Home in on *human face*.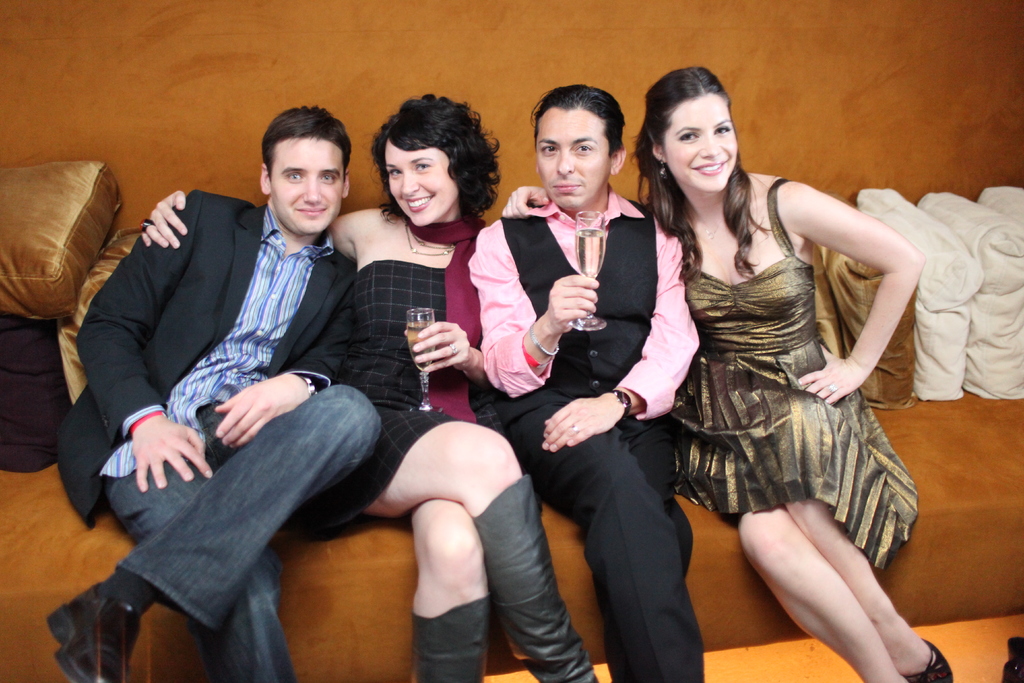
Homed in at (x1=265, y1=137, x2=346, y2=233).
